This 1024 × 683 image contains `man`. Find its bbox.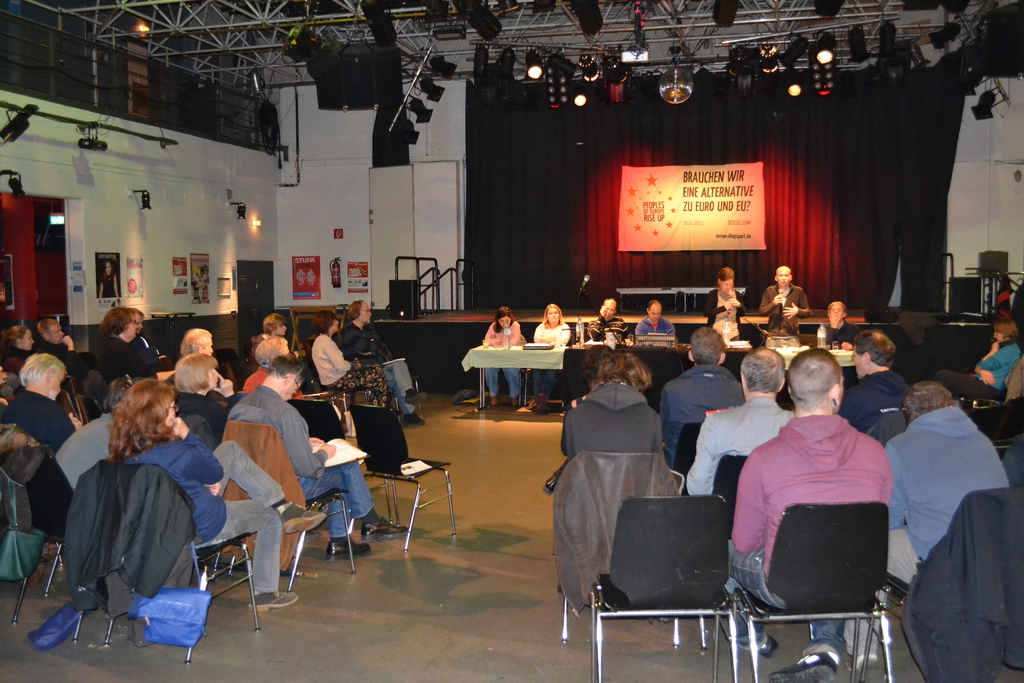
detection(711, 358, 915, 664).
